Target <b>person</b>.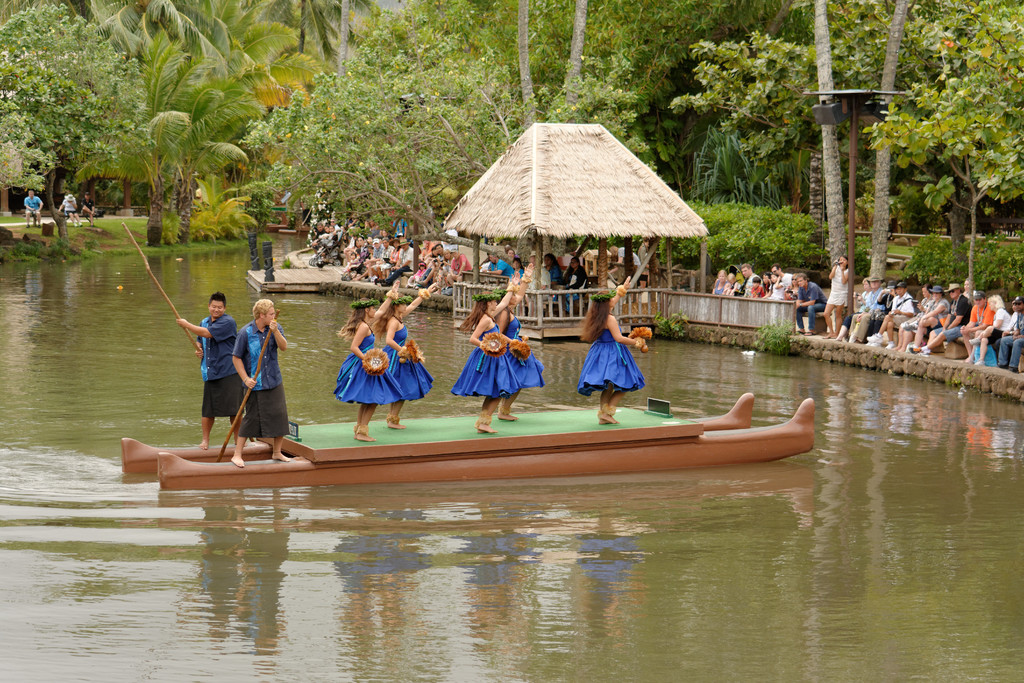
Target region: box(61, 192, 82, 233).
